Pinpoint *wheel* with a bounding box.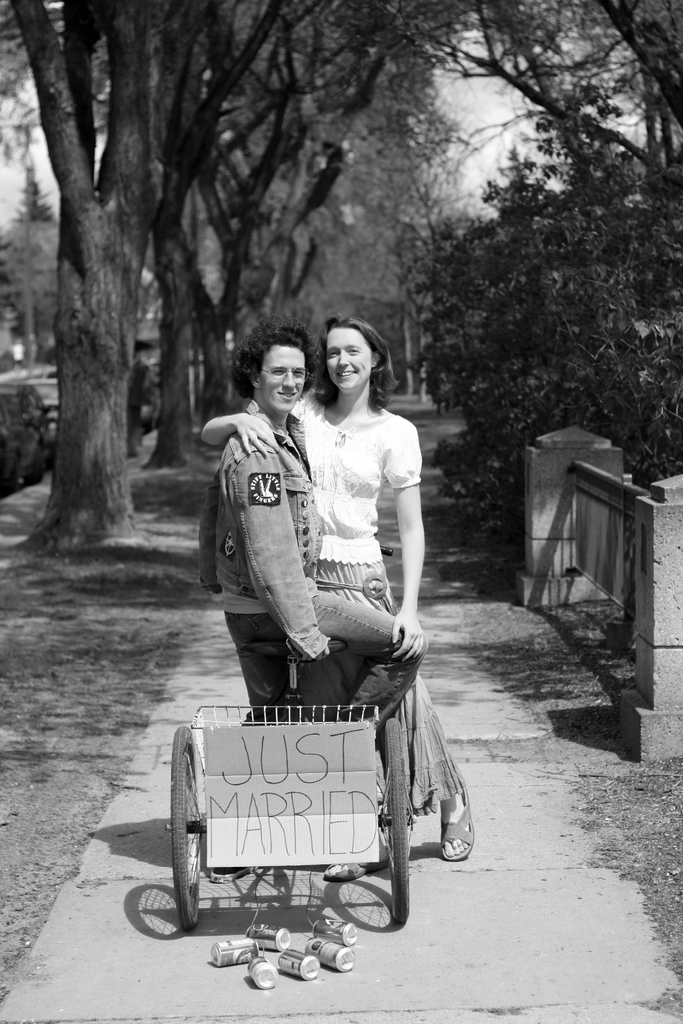
left=380, top=718, right=411, bottom=921.
